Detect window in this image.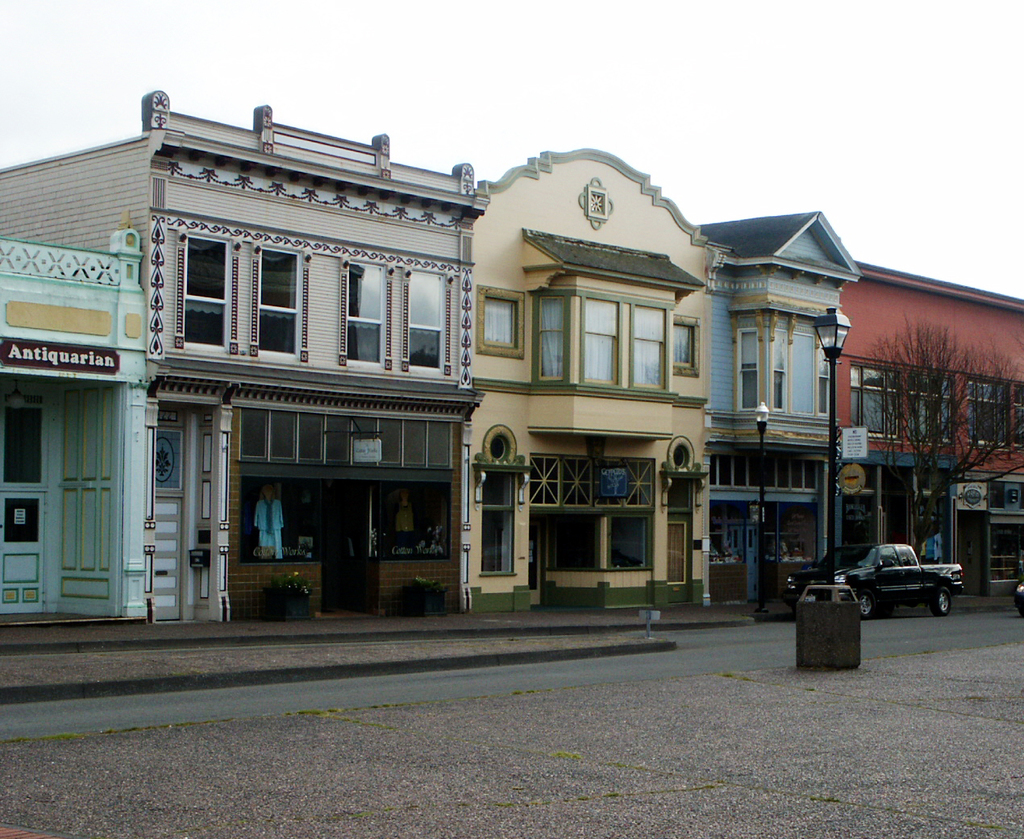
Detection: 580:298:618:390.
